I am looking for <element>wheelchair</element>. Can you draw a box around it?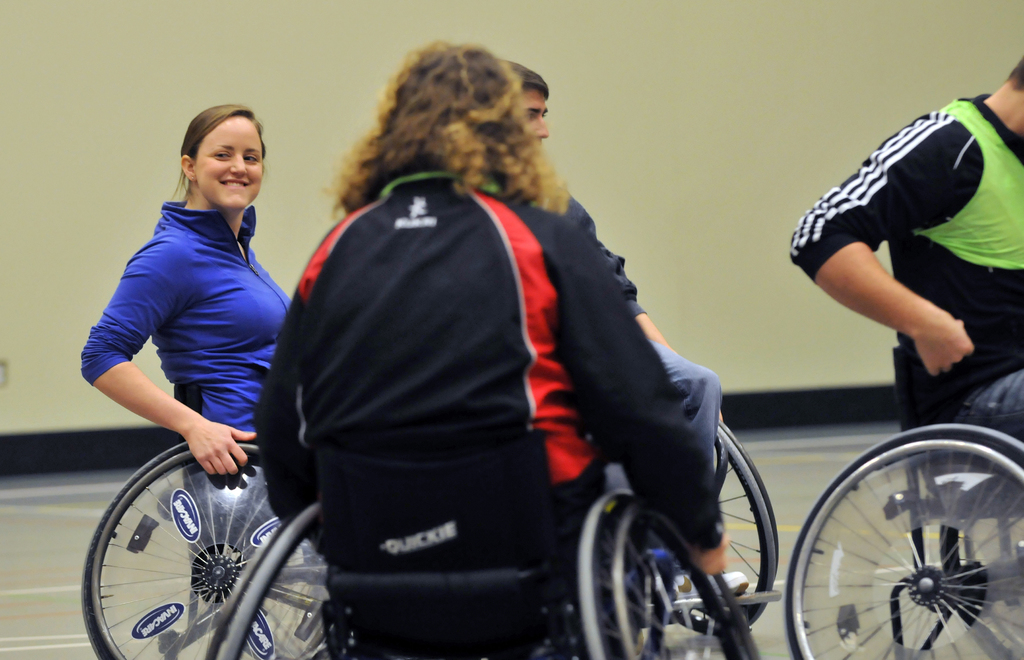
Sure, the bounding box is x1=81 y1=381 x2=337 y2=659.
